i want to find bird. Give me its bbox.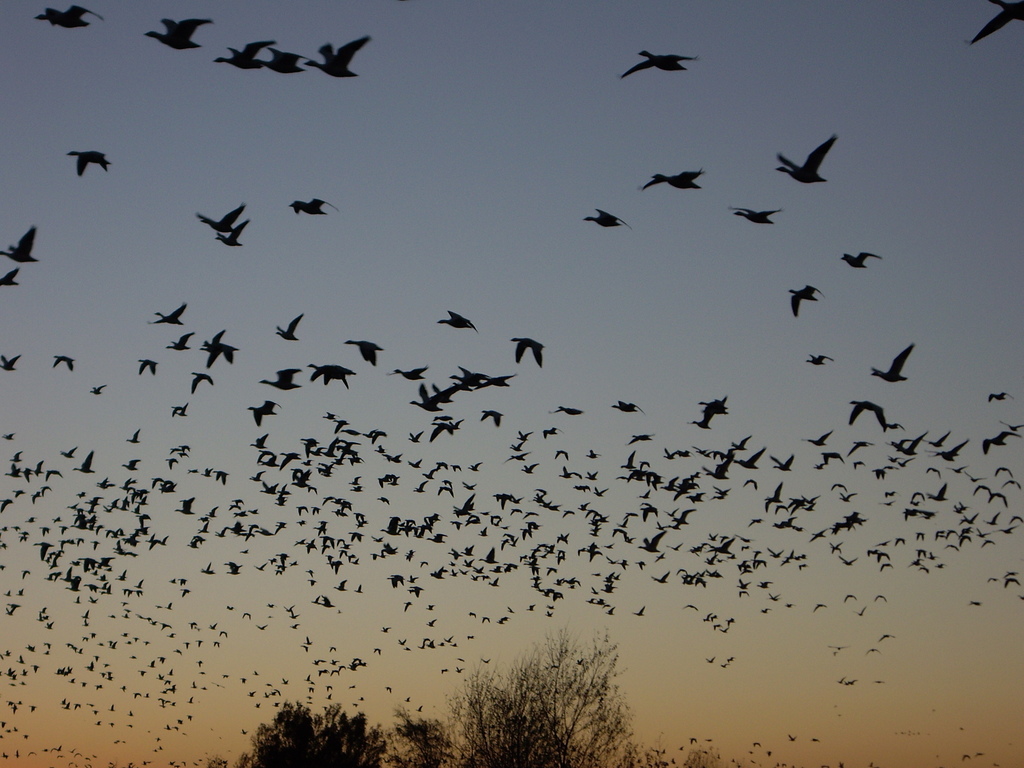
762/481/783/518.
